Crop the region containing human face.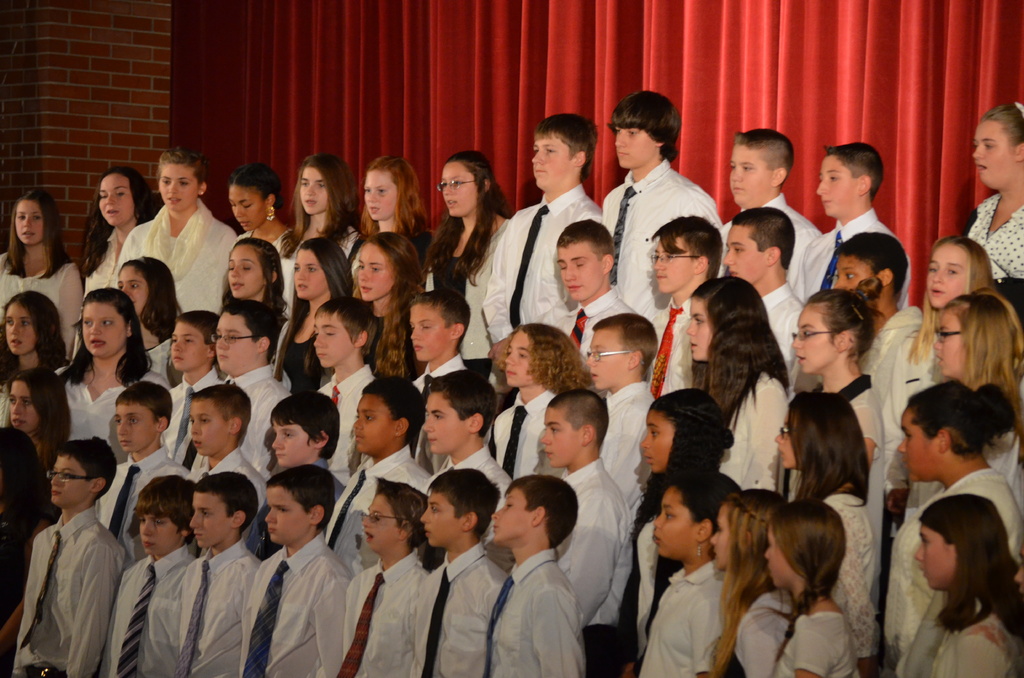
Crop region: {"x1": 931, "y1": 247, "x2": 963, "y2": 302}.
